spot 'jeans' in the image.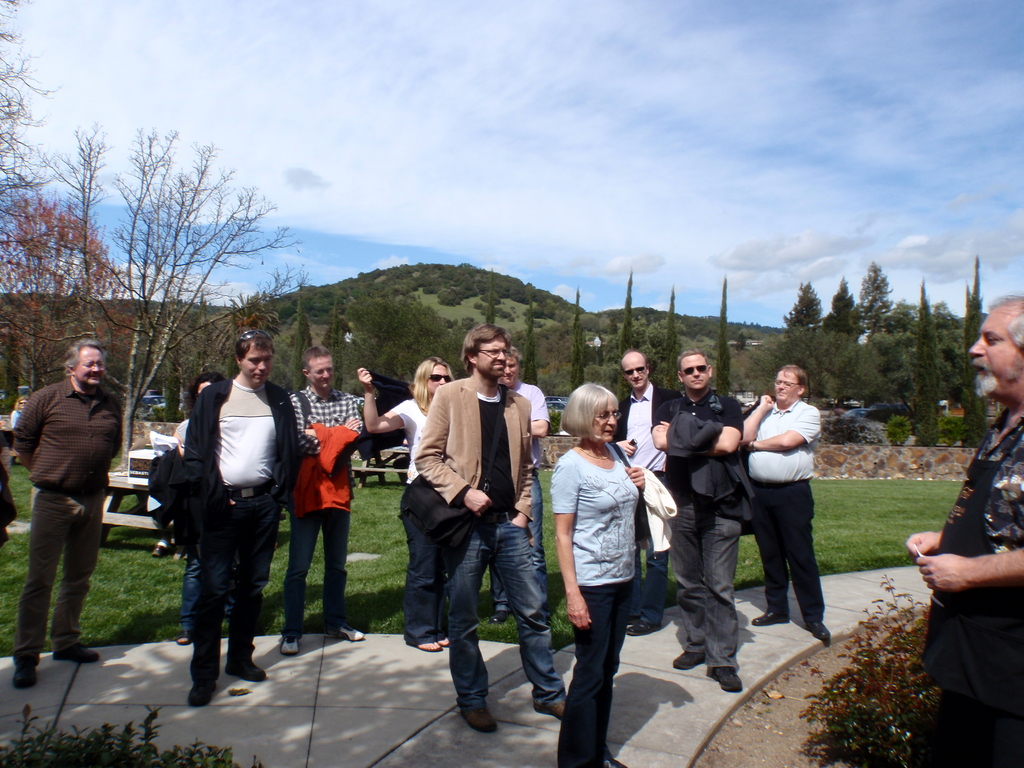
'jeans' found at <bbox>408, 509, 515, 734</bbox>.
